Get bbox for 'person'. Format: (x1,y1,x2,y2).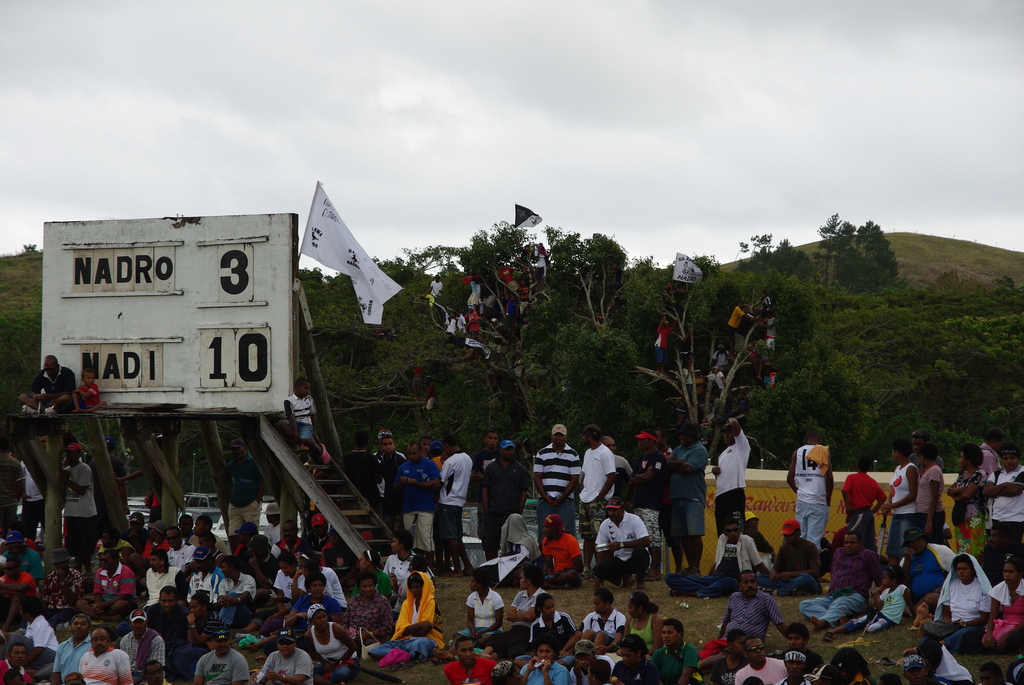
(529,592,576,669).
